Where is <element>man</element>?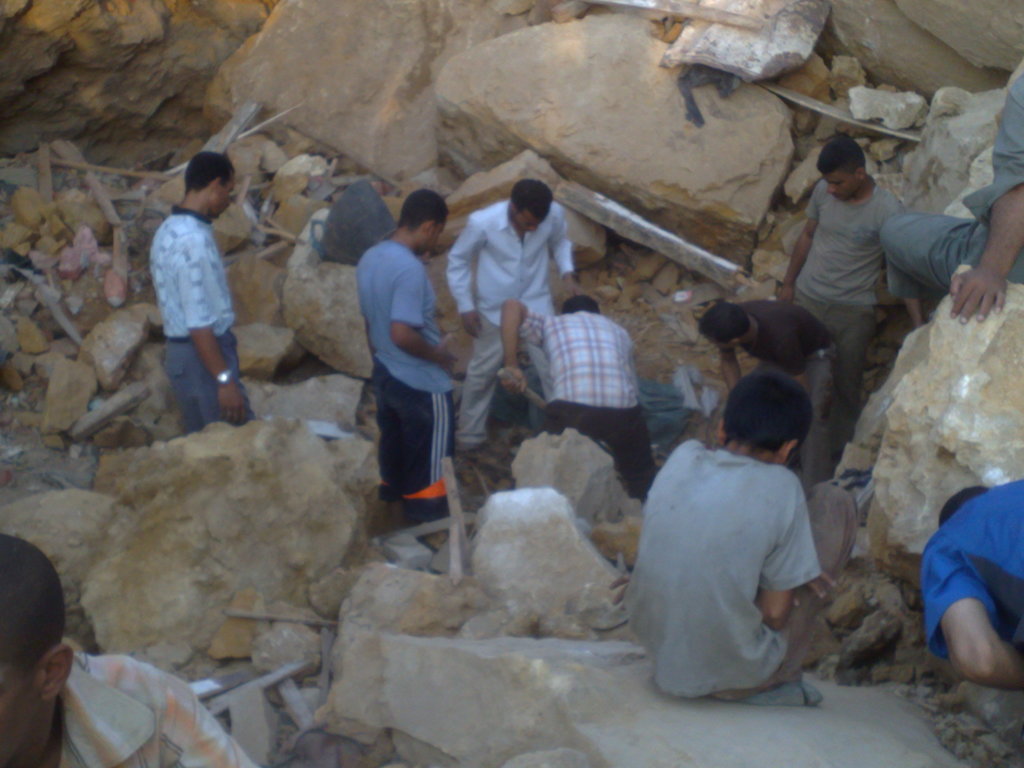
145/156/275/436.
